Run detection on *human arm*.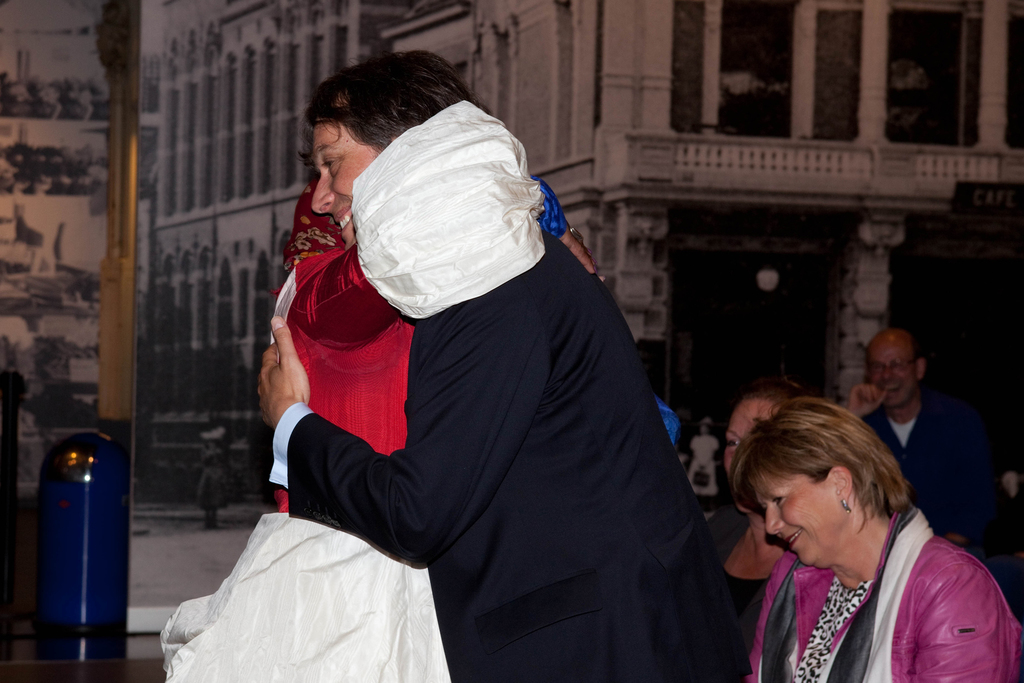
Result: 909,550,1023,682.
